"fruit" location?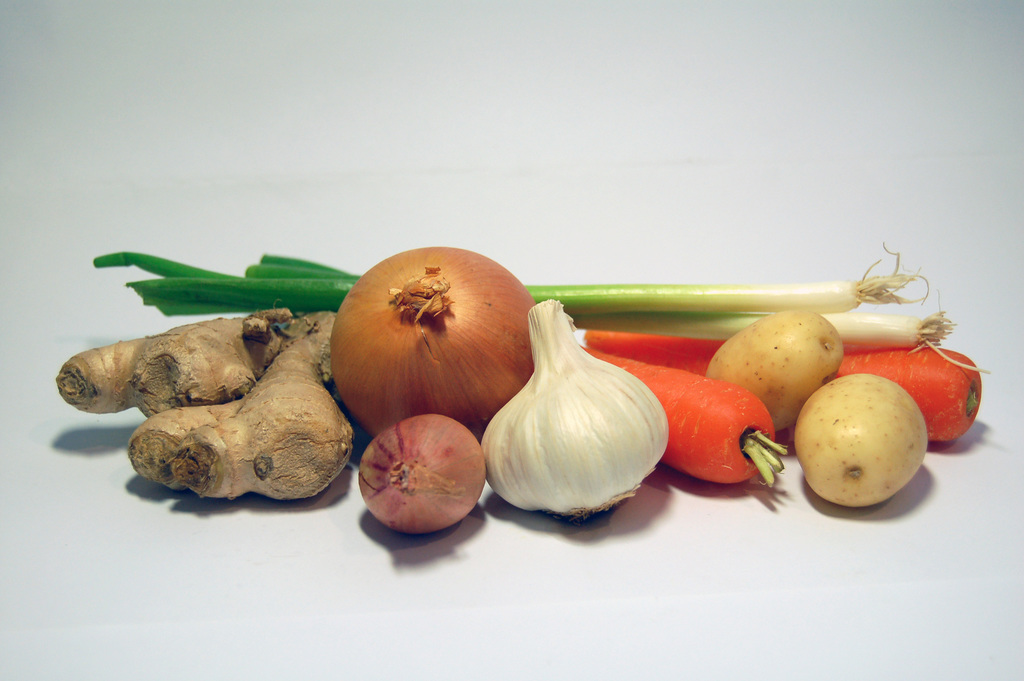
(left=357, top=413, right=497, bottom=537)
